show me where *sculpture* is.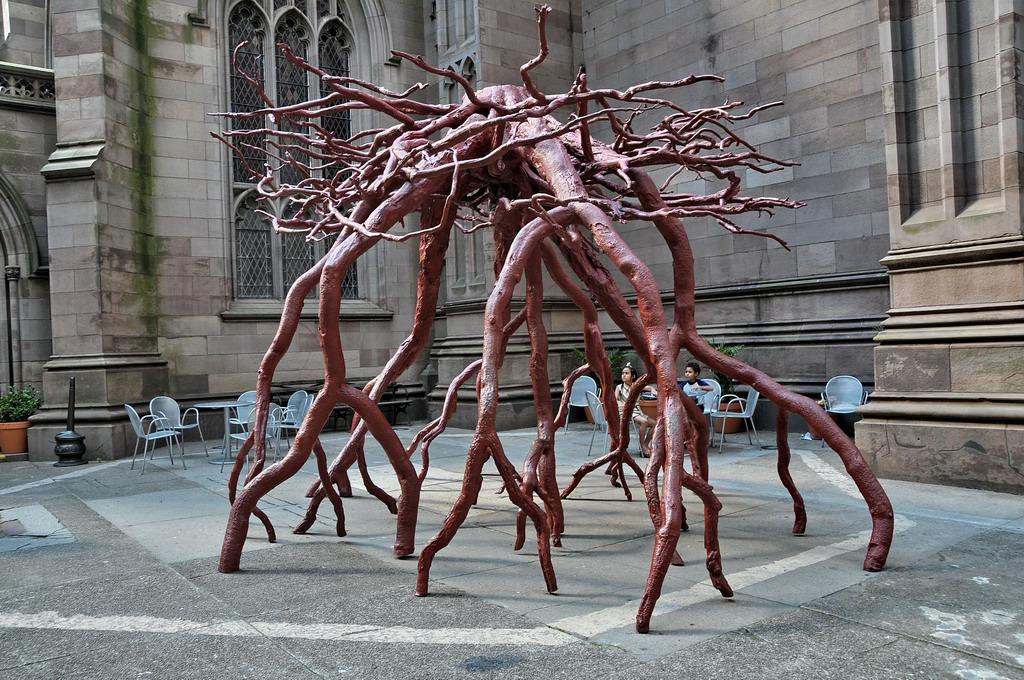
*sculpture* is at (218,42,897,591).
